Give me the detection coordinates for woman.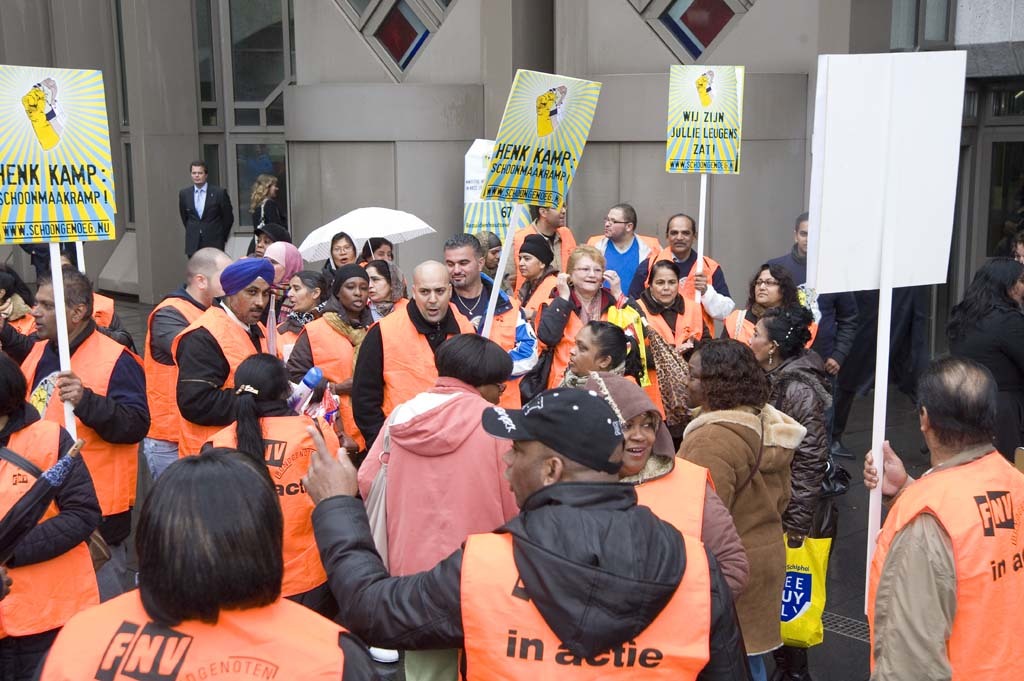
[365, 259, 411, 325].
